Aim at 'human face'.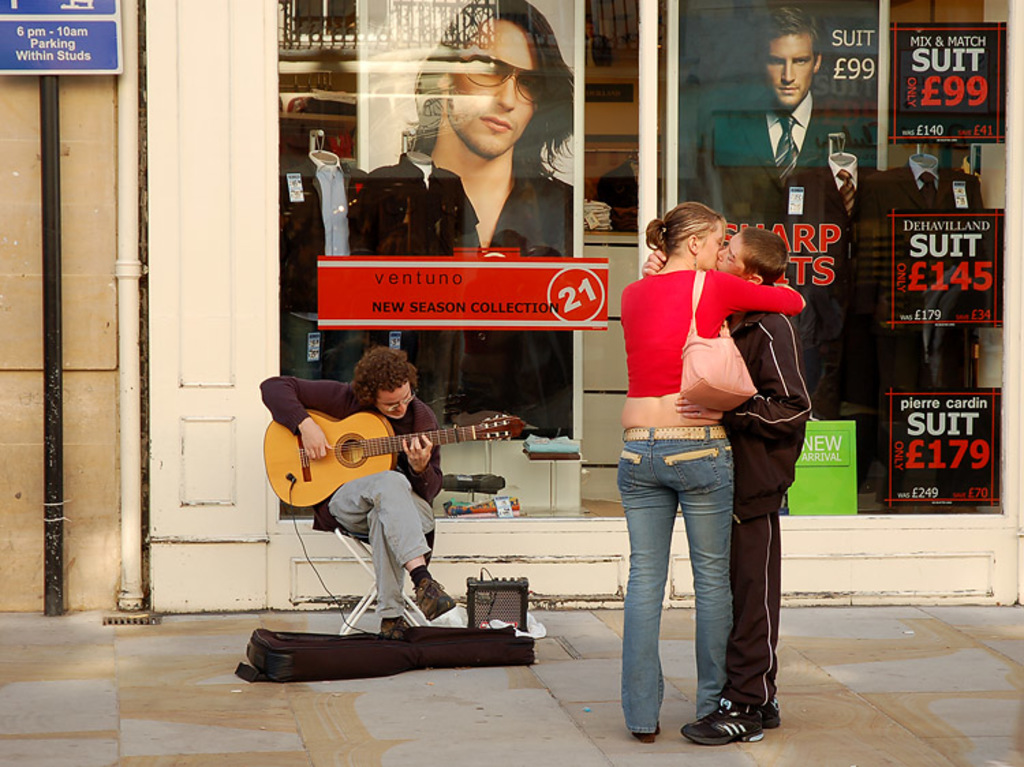
Aimed at select_region(763, 34, 819, 108).
